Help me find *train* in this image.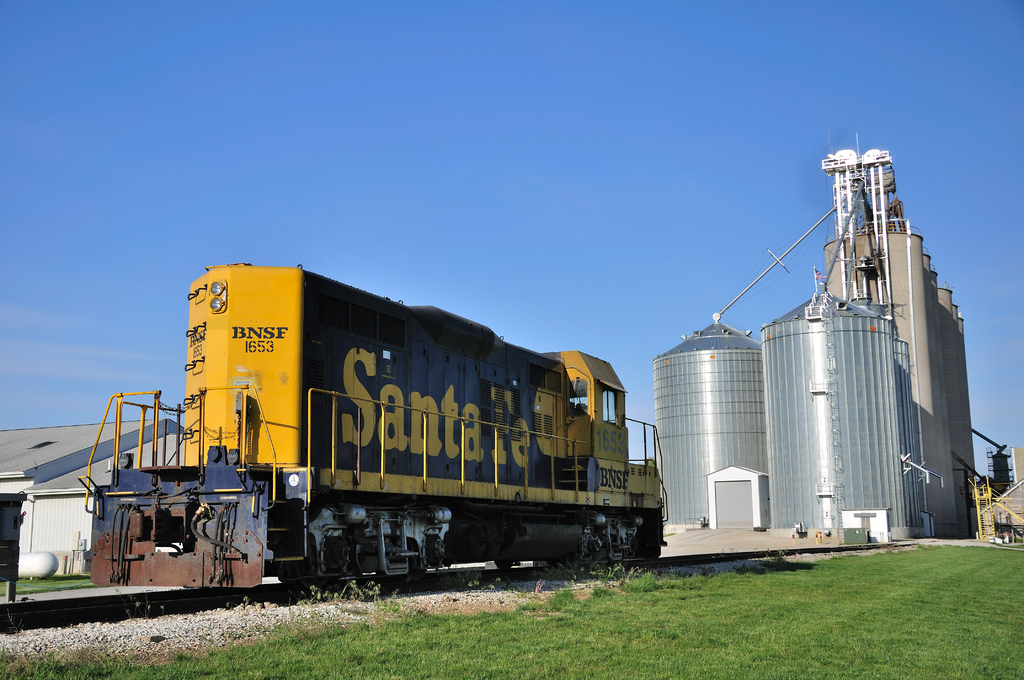
Found it: bbox=[78, 256, 669, 595].
